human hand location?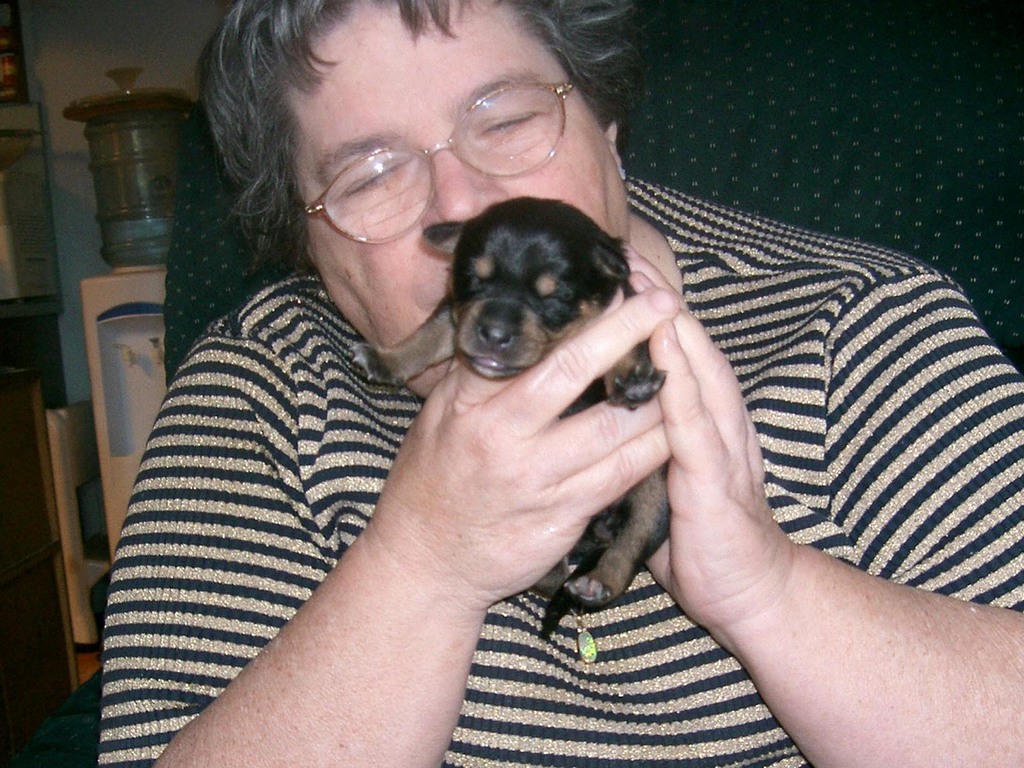
crop(376, 285, 680, 607)
